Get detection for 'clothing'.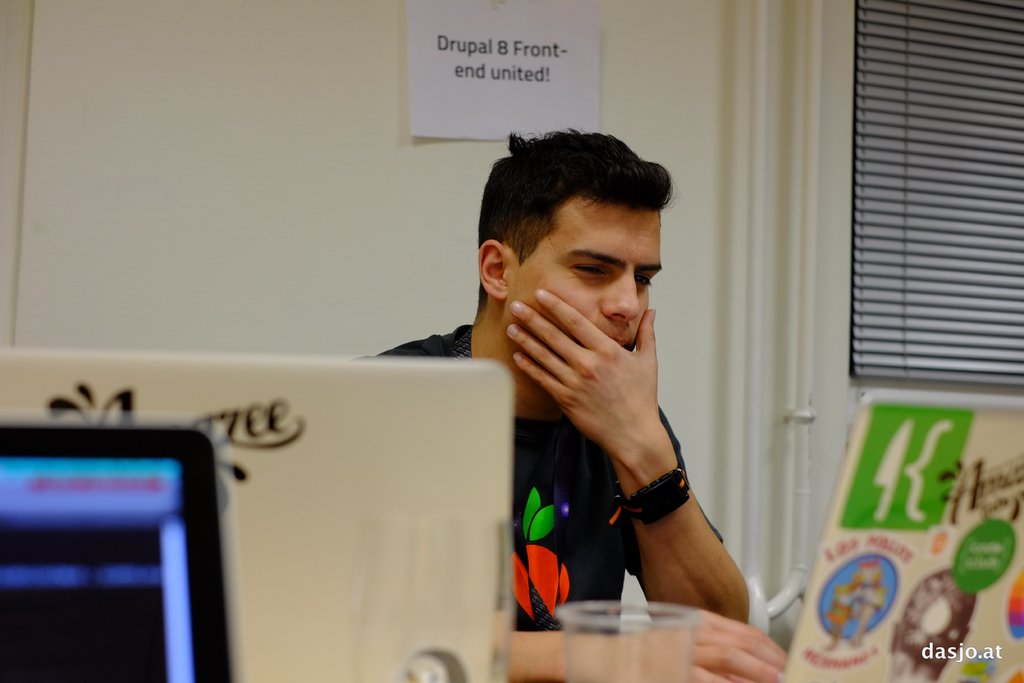
Detection: bbox=[365, 323, 716, 632].
